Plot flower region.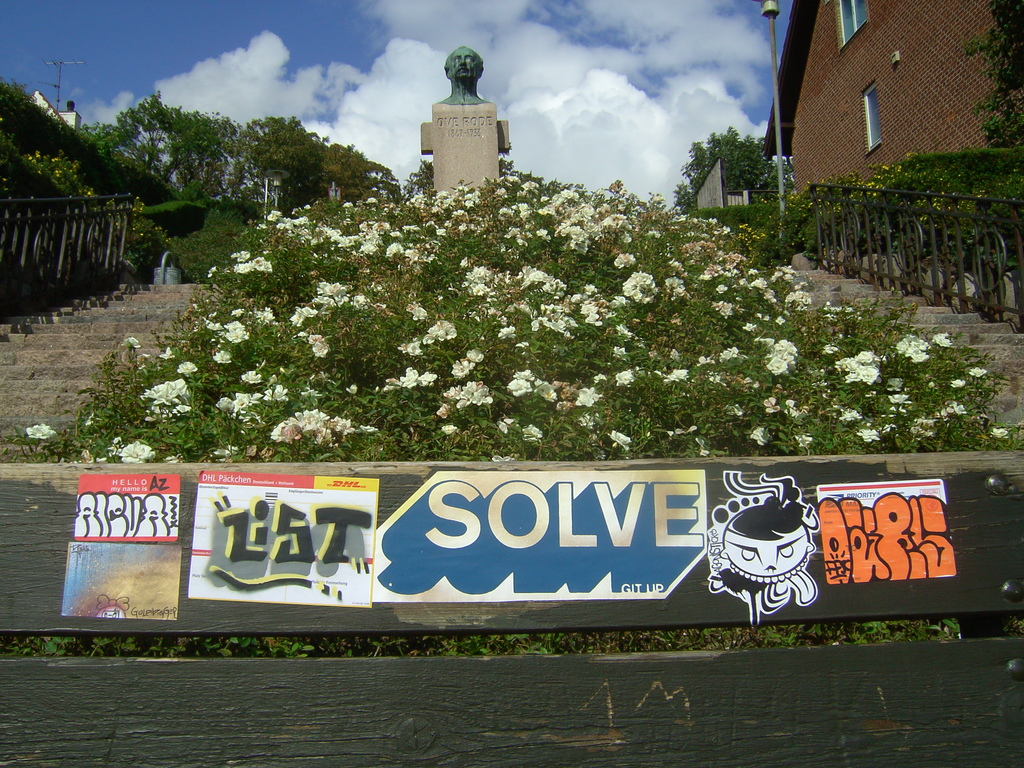
Plotted at {"x1": 21, "y1": 425, "x2": 60, "y2": 440}.
